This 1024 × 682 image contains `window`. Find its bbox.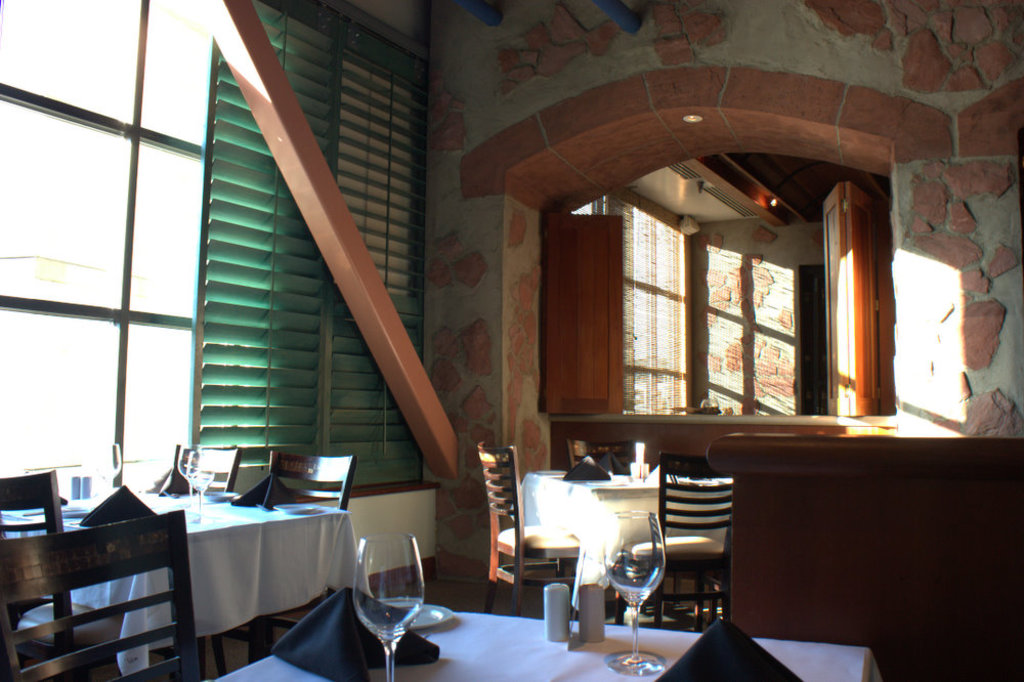
<bbox>534, 202, 694, 416</bbox>.
